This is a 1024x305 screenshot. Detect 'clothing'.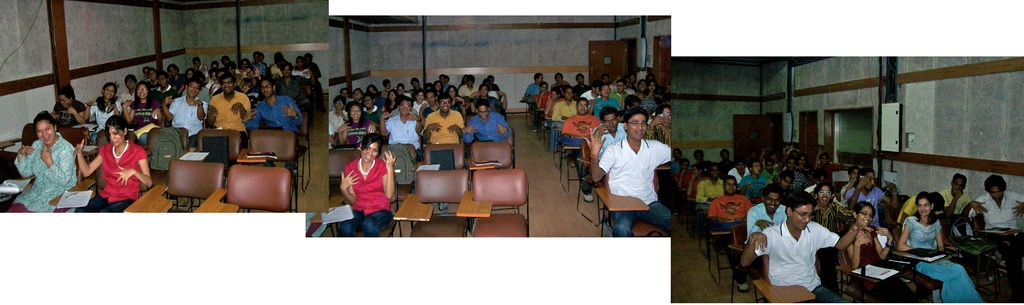
(x1=129, y1=91, x2=164, y2=147).
